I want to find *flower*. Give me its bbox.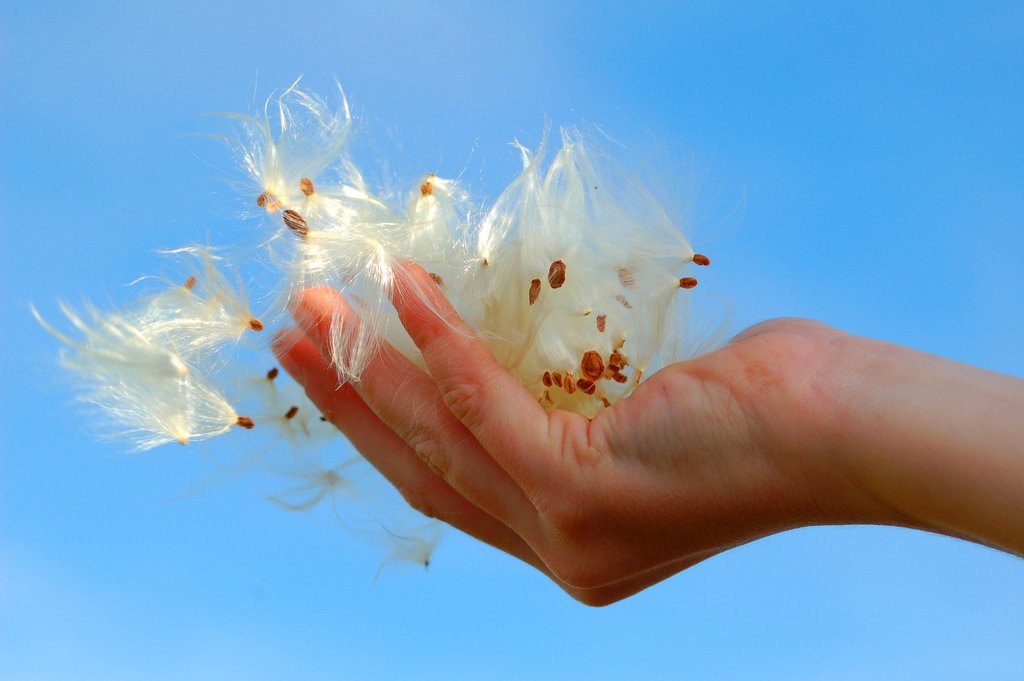
{"x1": 25, "y1": 69, "x2": 716, "y2": 579}.
